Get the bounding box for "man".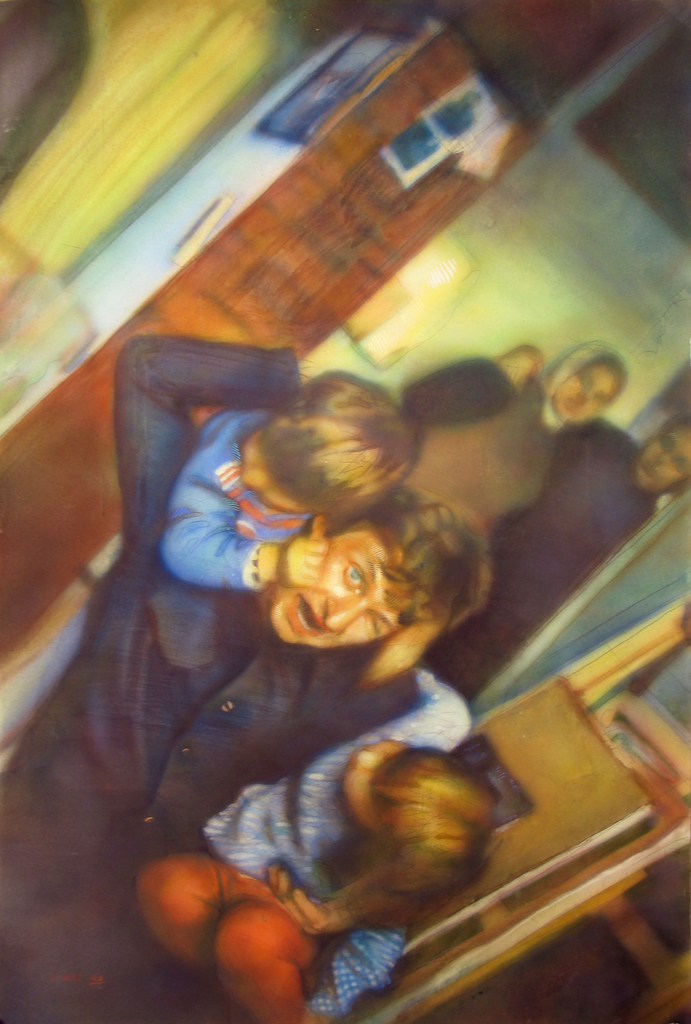
0:340:499:1023.
